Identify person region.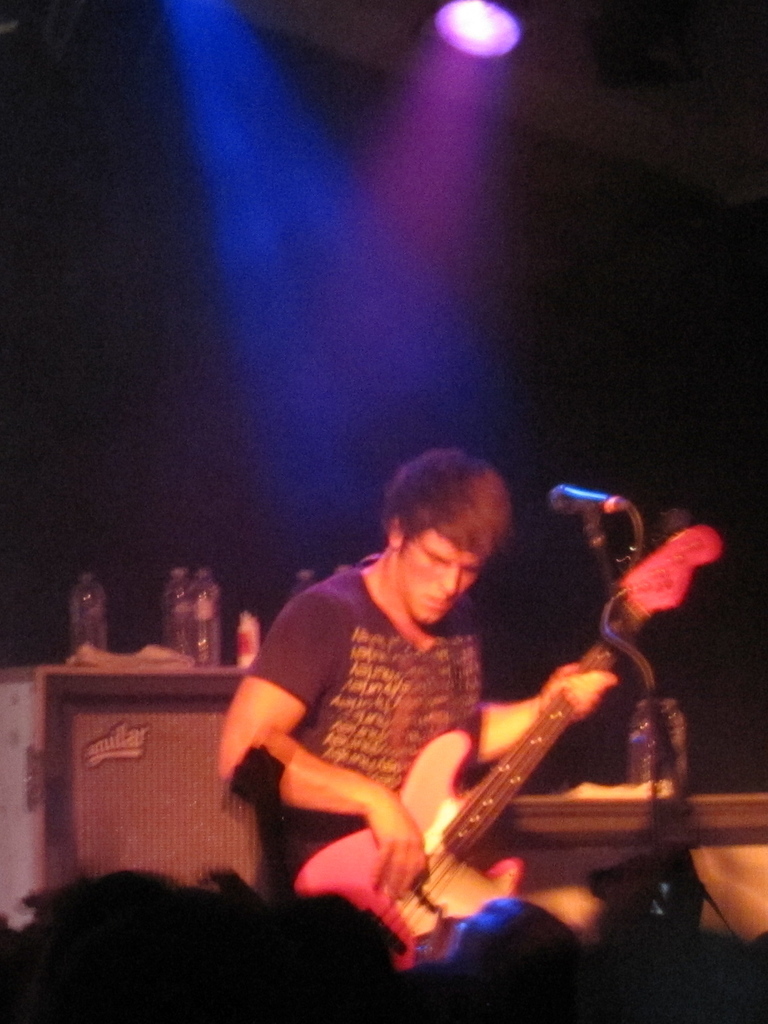
Region: <region>217, 442, 612, 977</region>.
